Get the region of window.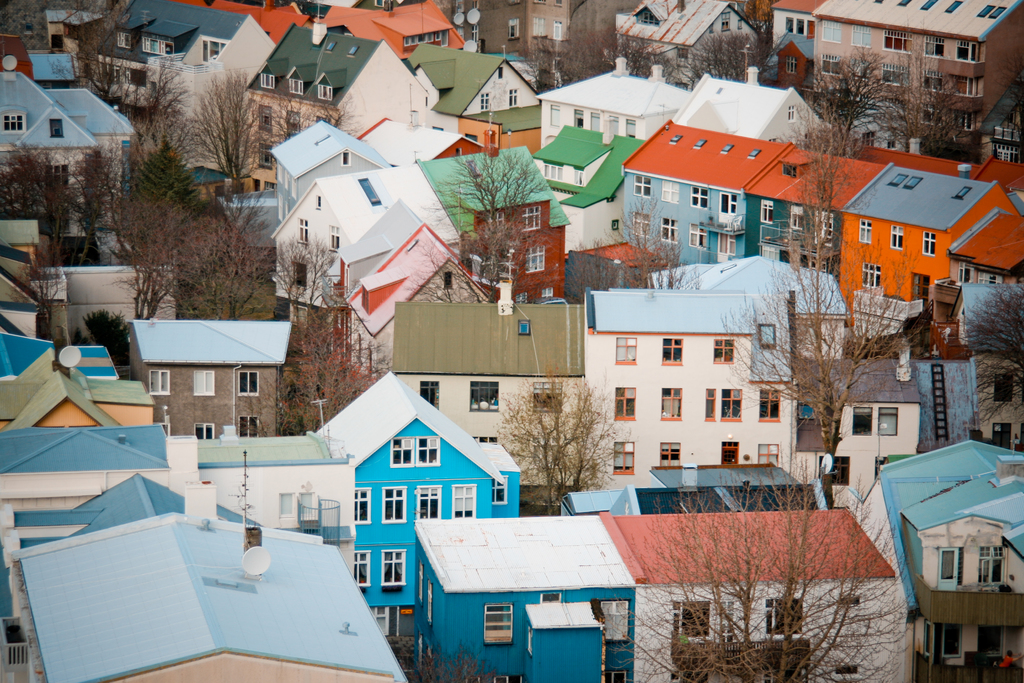
470/675/514/682.
